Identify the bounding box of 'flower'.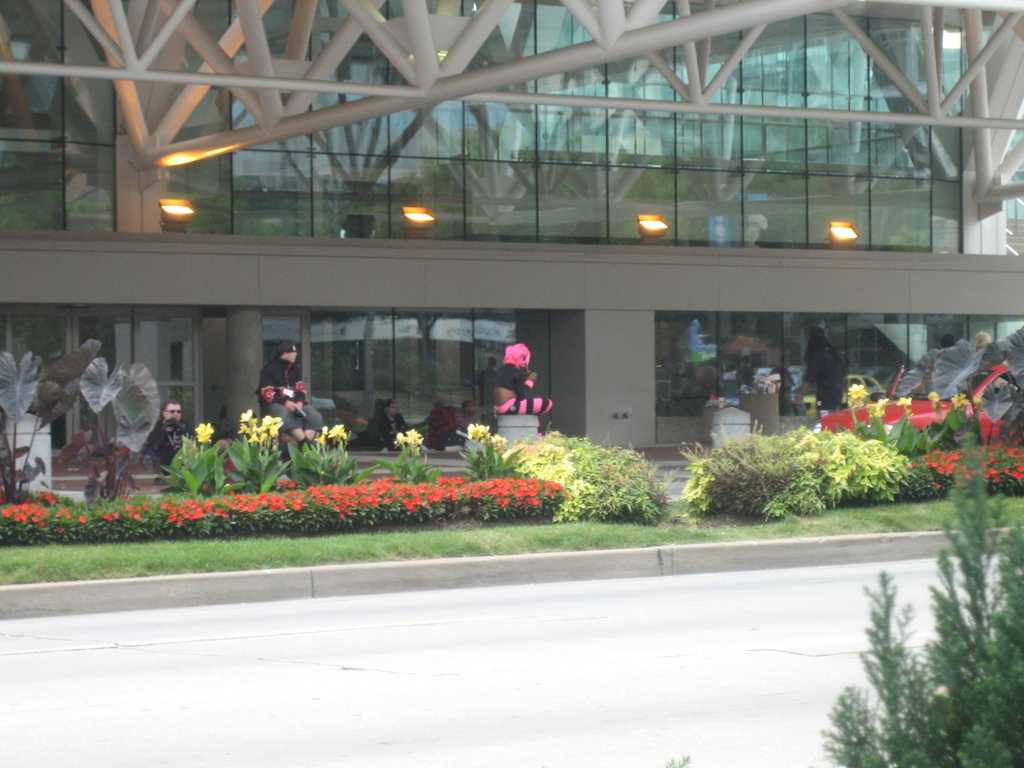
(left=192, top=420, right=213, bottom=449).
